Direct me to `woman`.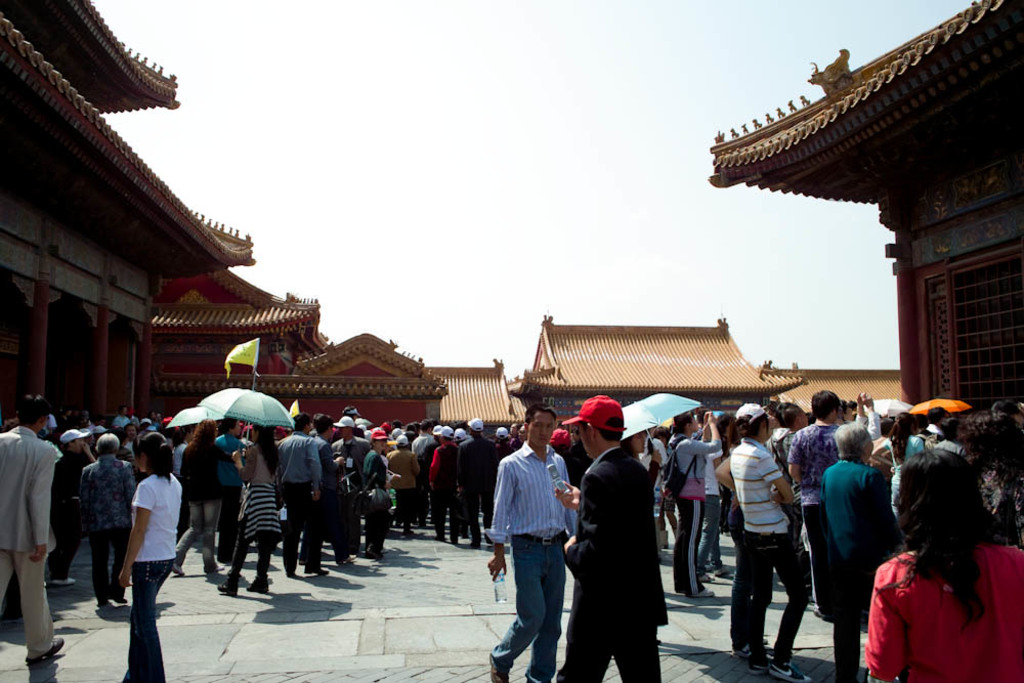
Direction: crop(93, 430, 179, 668).
